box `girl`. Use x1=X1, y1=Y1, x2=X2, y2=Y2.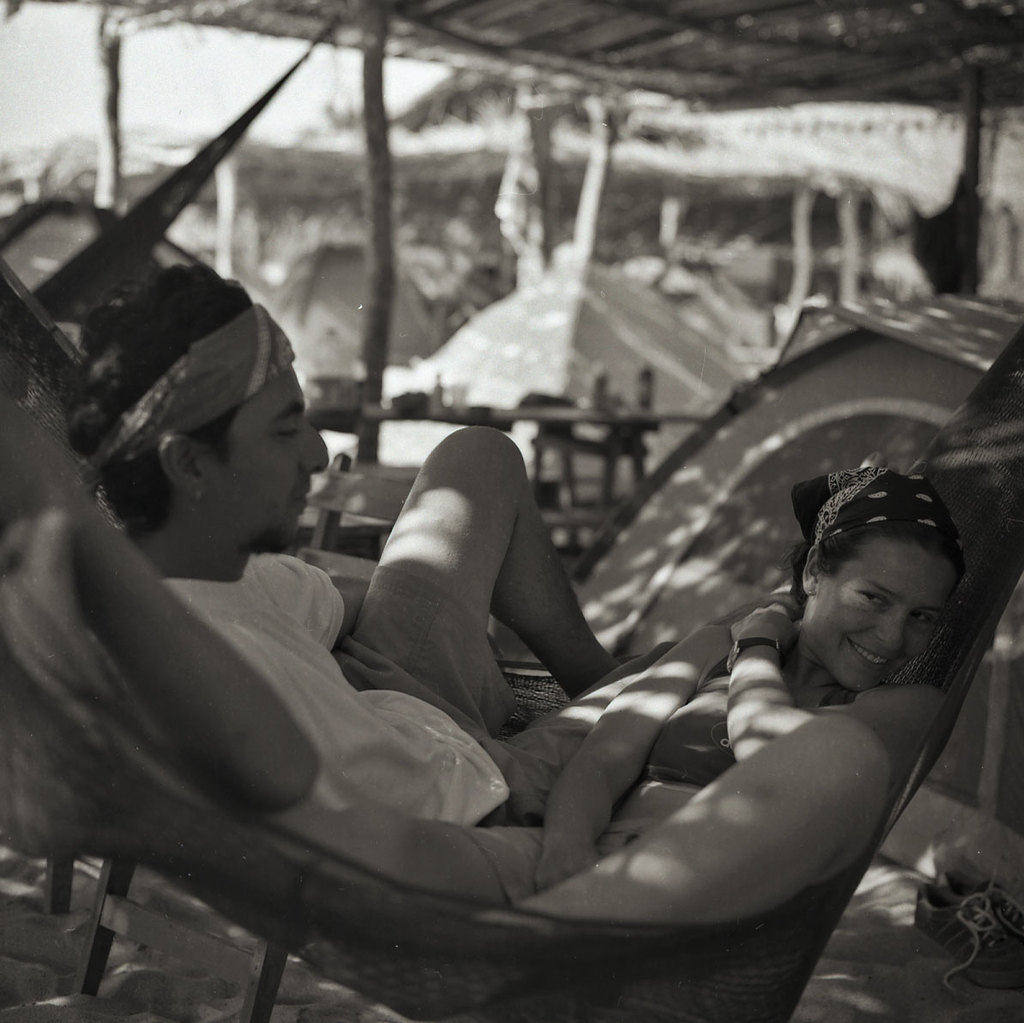
x1=607, y1=455, x2=985, y2=813.
